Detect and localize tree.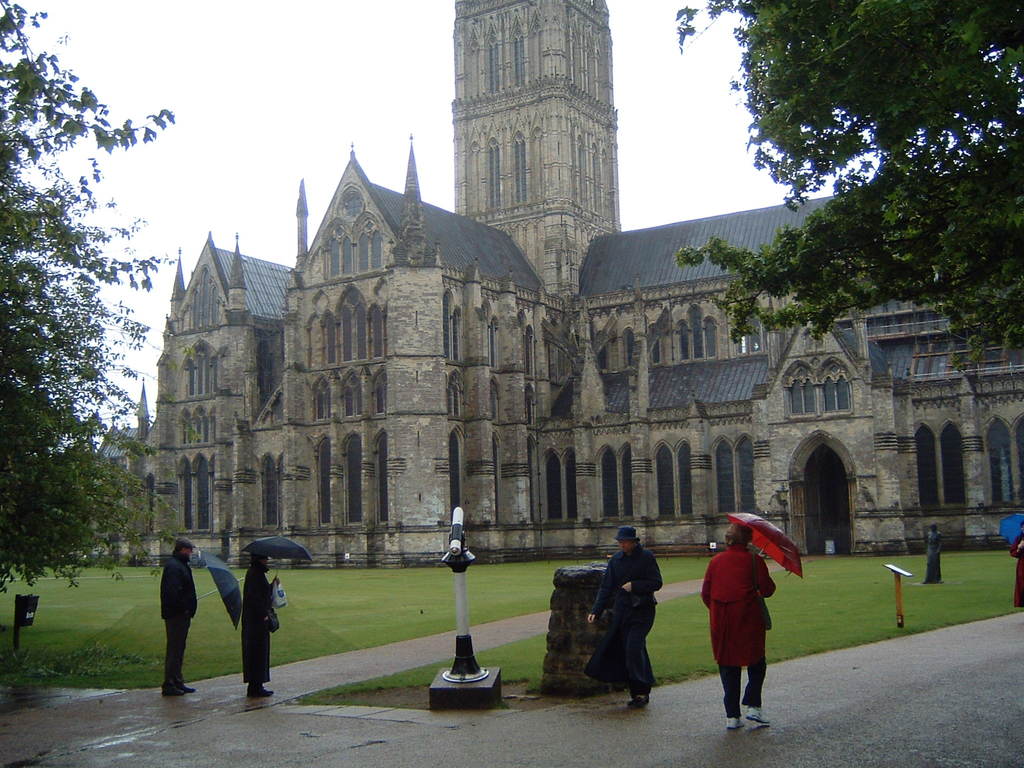
Localized at rect(8, 28, 161, 655).
